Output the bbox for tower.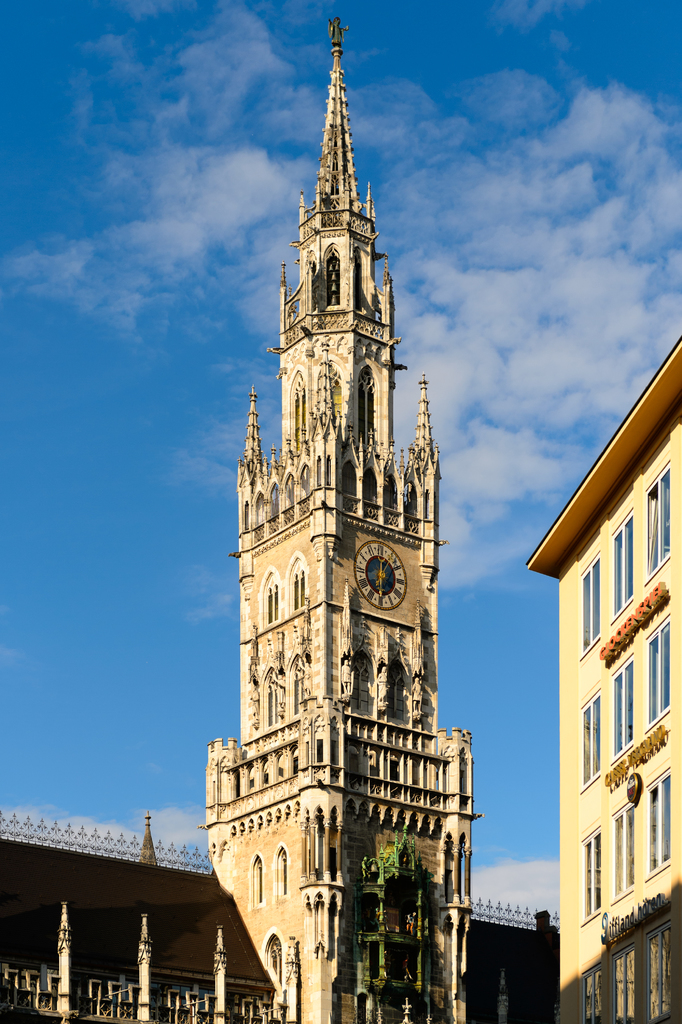
{"left": 195, "top": 3, "right": 533, "bottom": 1023}.
